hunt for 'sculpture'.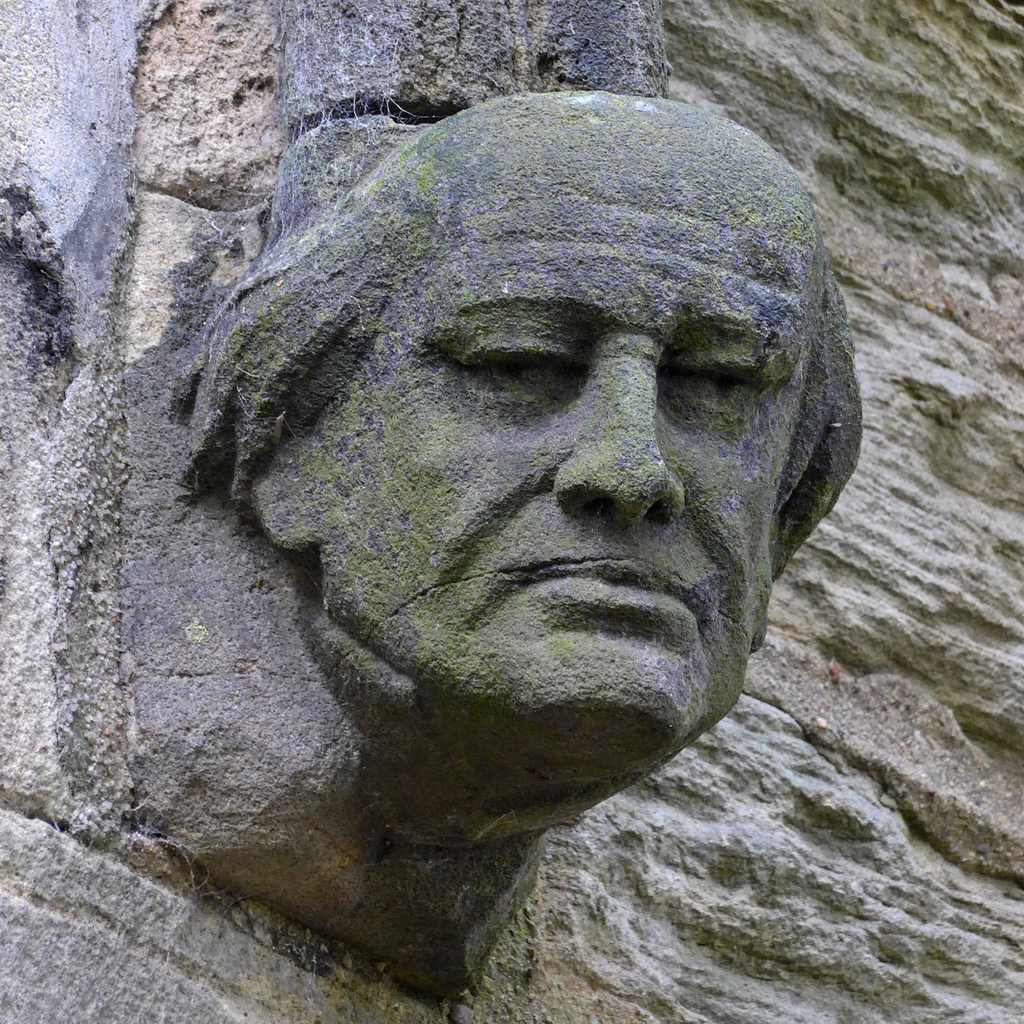
Hunted down at 115 46 902 984.
